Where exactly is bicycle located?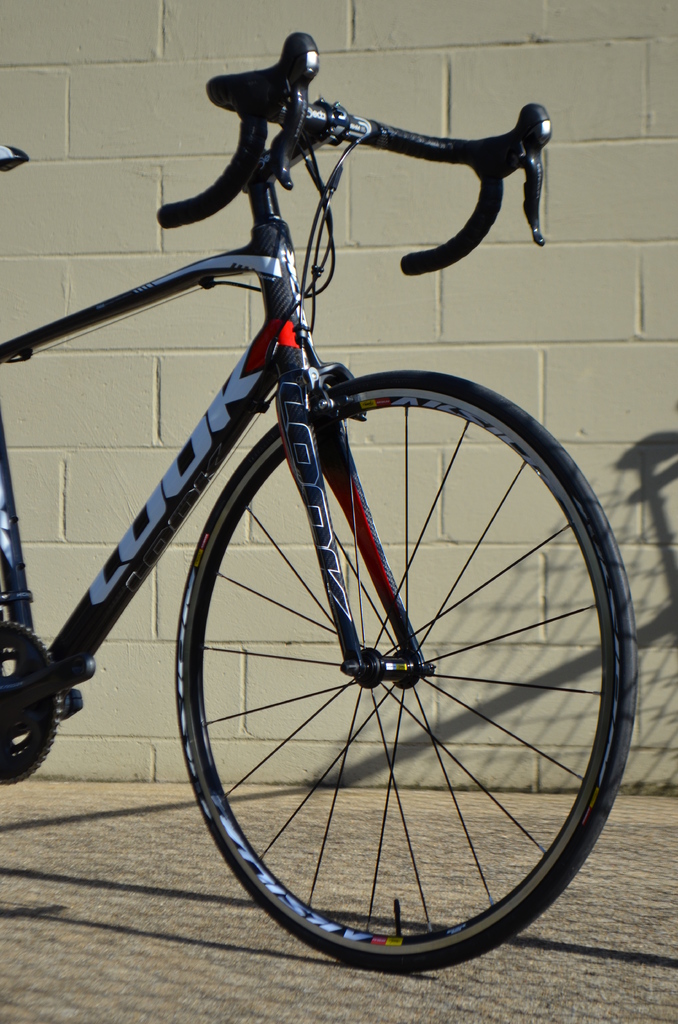
Its bounding box is {"left": 3, "top": 30, "right": 666, "bottom": 992}.
